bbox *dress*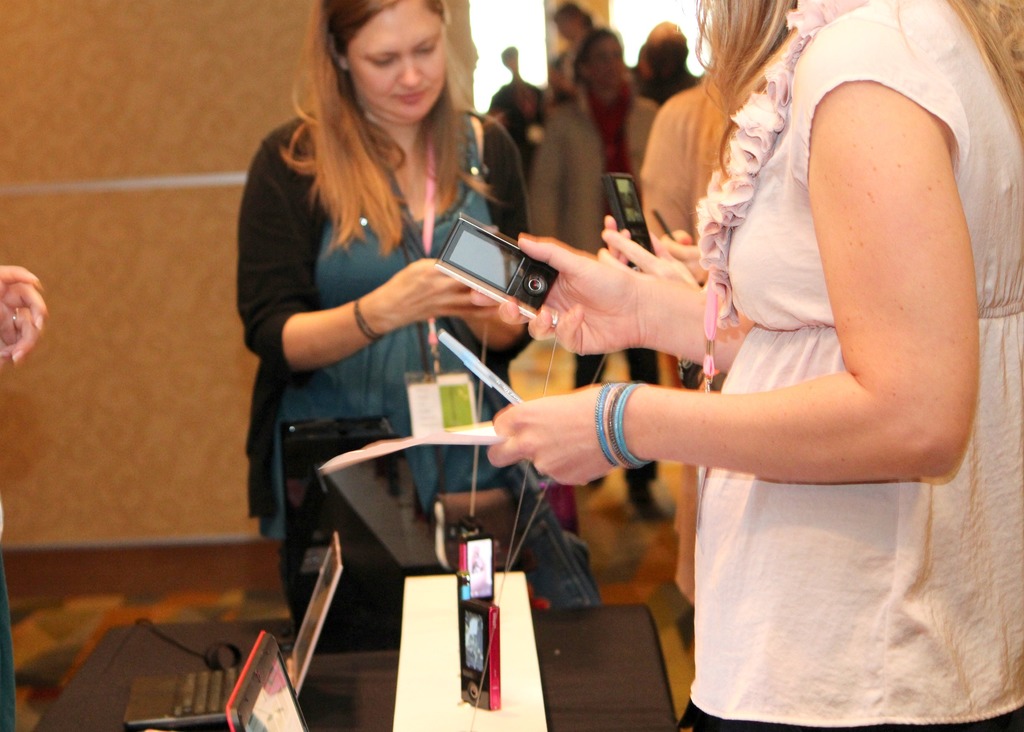
<bbox>639, 76, 740, 396</bbox>
